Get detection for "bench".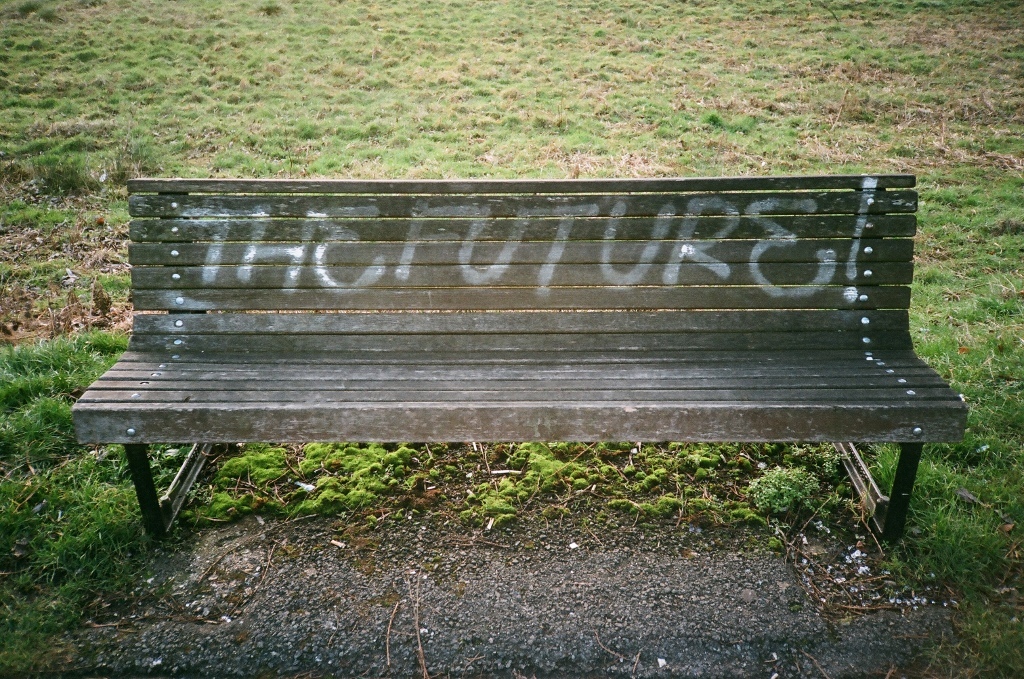
Detection: 58:165:994:571.
